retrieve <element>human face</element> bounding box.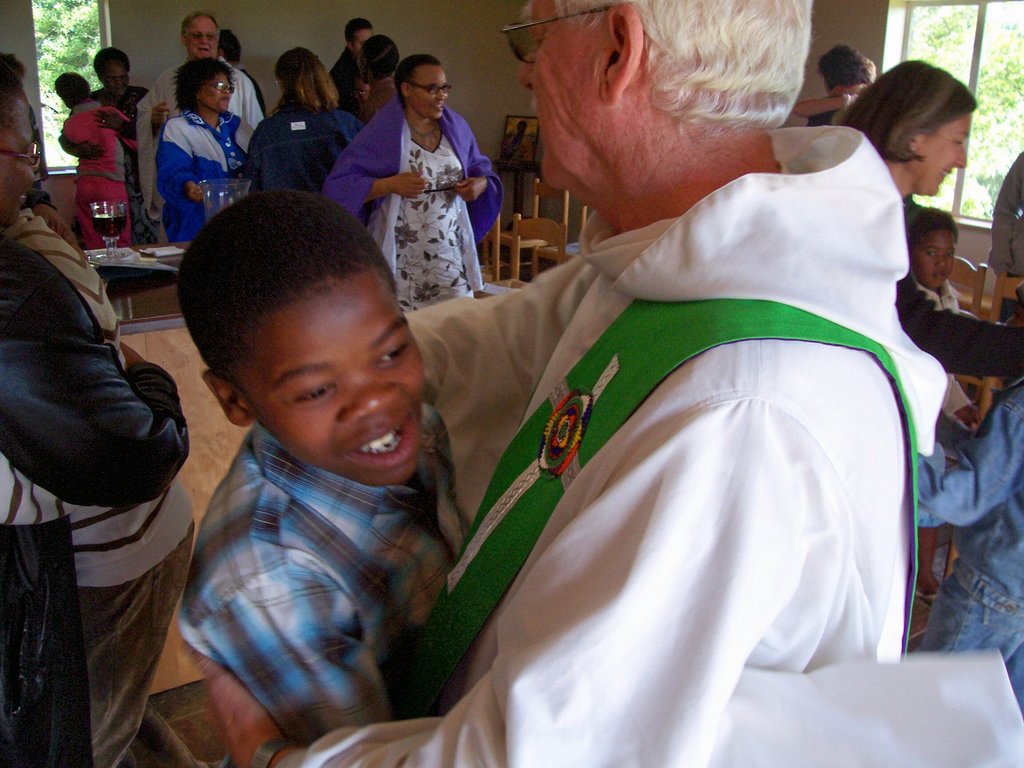
Bounding box: rect(100, 52, 132, 94).
